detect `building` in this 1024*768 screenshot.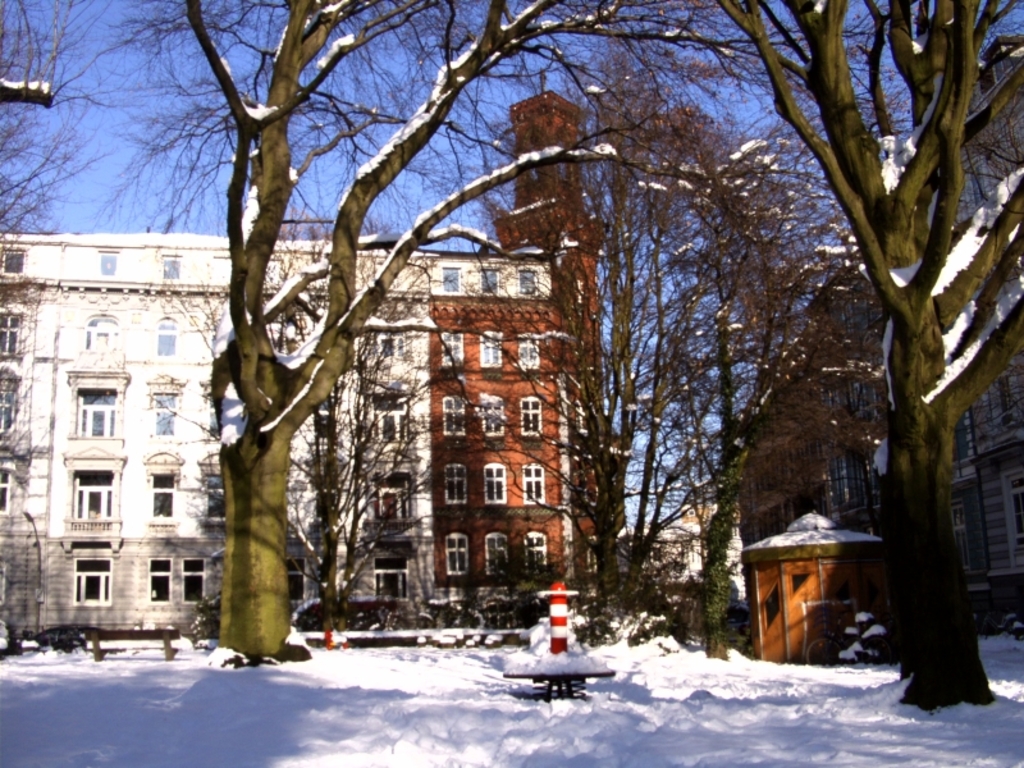
Detection: 0, 67, 631, 648.
